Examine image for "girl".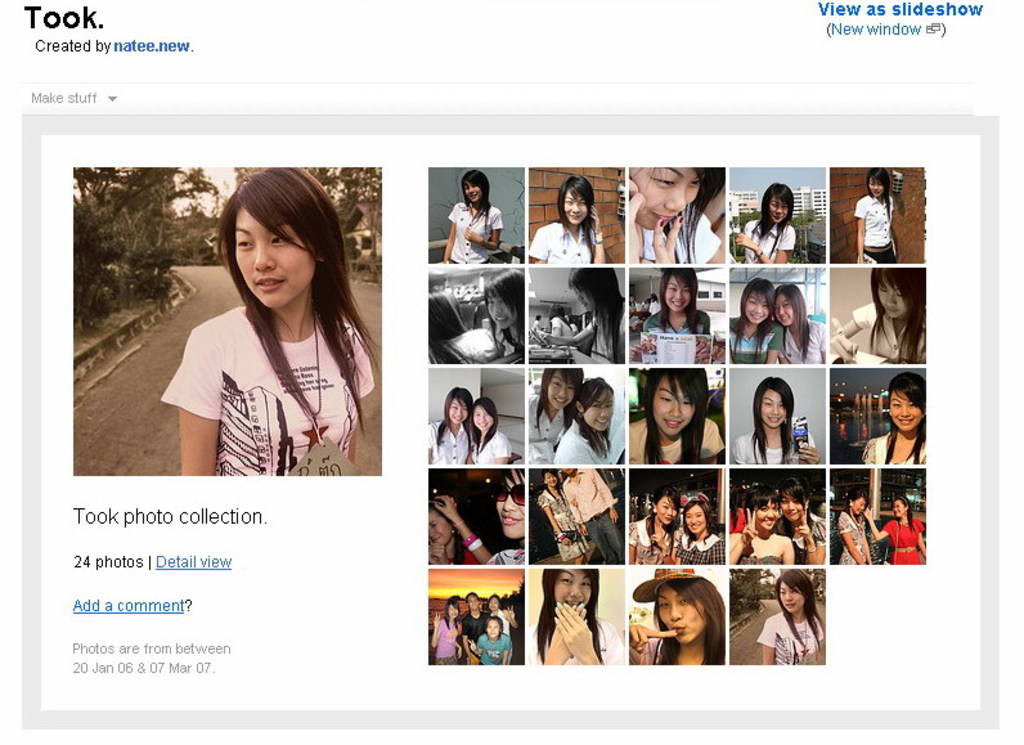
Examination result: bbox(486, 261, 526, 365).
